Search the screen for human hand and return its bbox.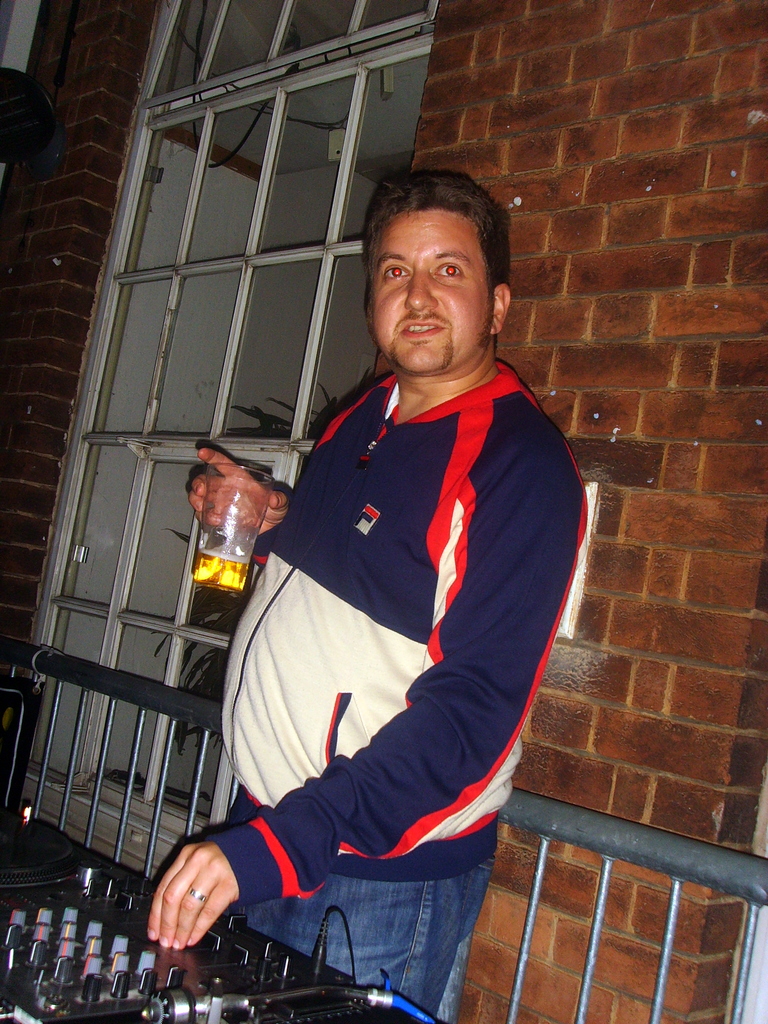
Found: <bbox>152, 836, 236, 951</bbox>.
